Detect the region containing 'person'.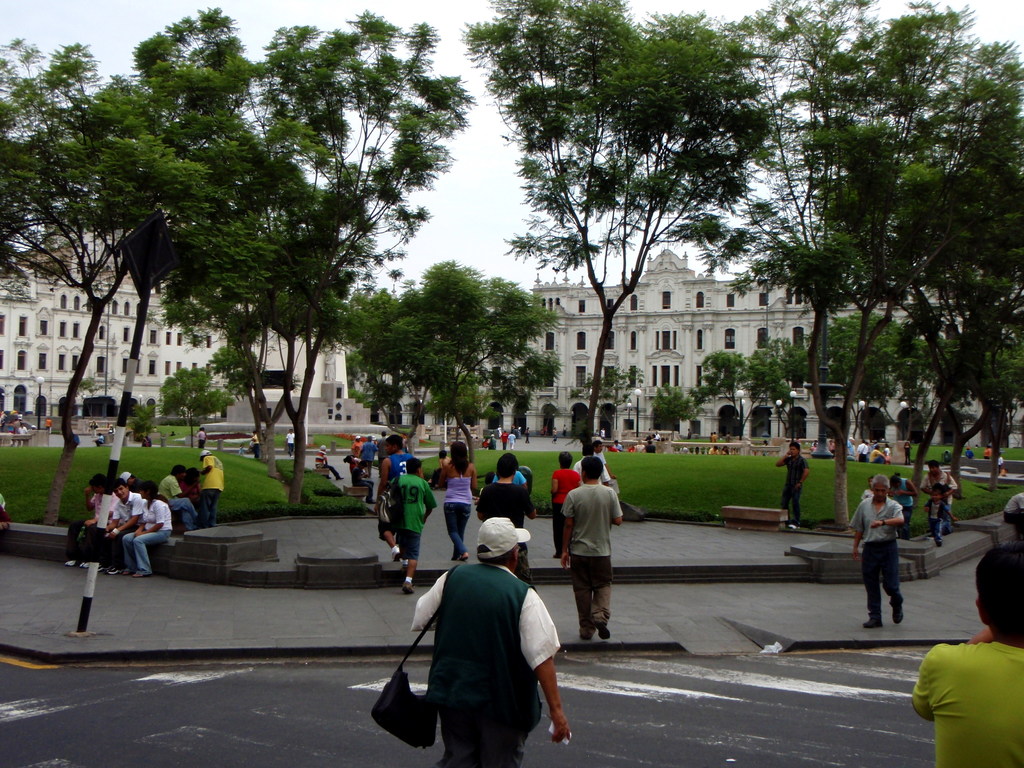
(left=707, top=444, right=719, bottom=453).
